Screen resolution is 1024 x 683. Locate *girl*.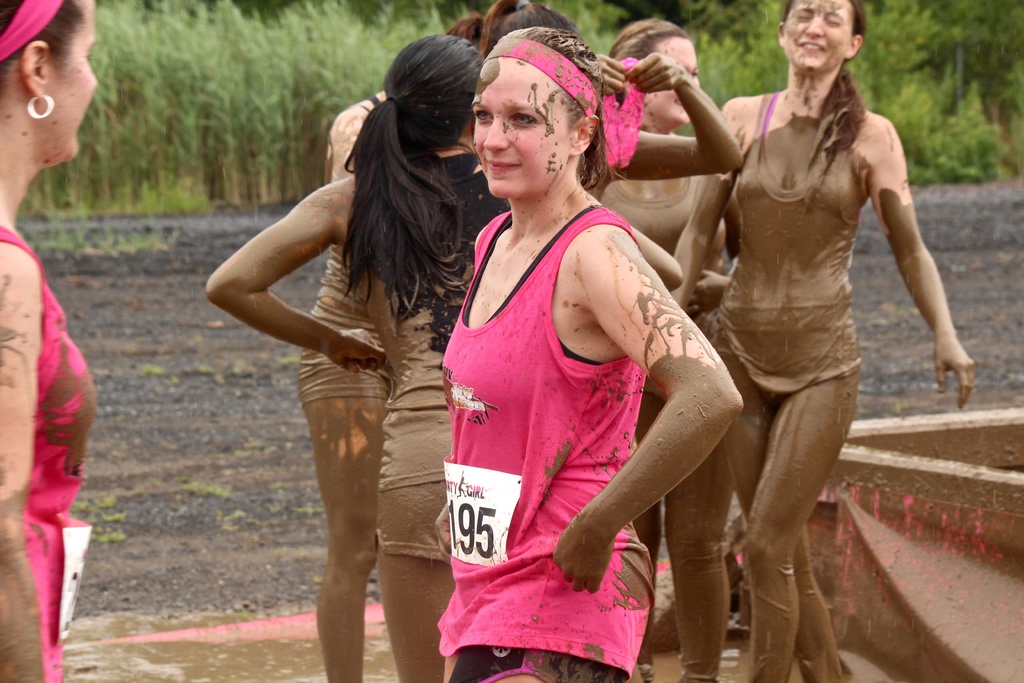
0/0/101/682.
